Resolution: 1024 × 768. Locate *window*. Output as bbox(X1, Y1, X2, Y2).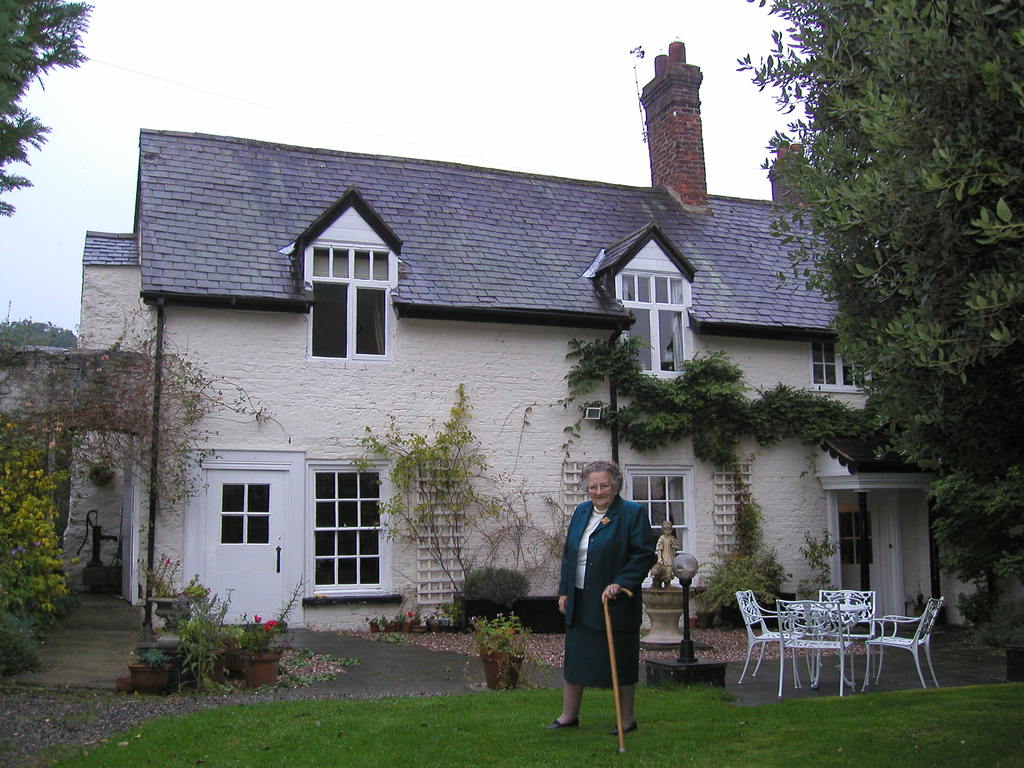
bbox(304, 456, 392, 595).
